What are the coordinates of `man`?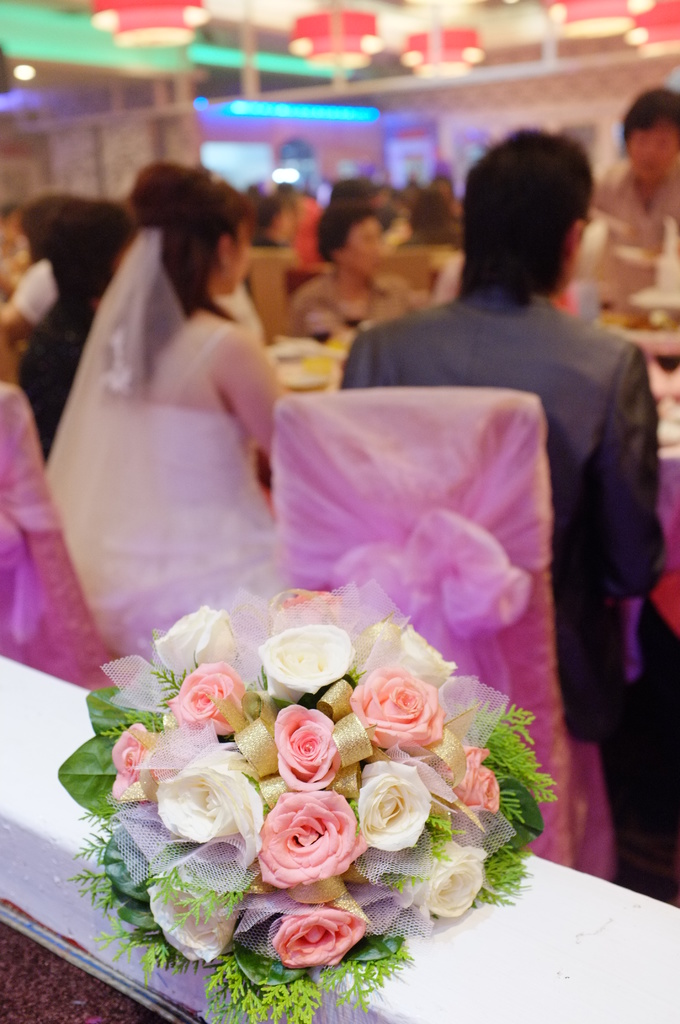
crop(337, 164, 666, 642).
